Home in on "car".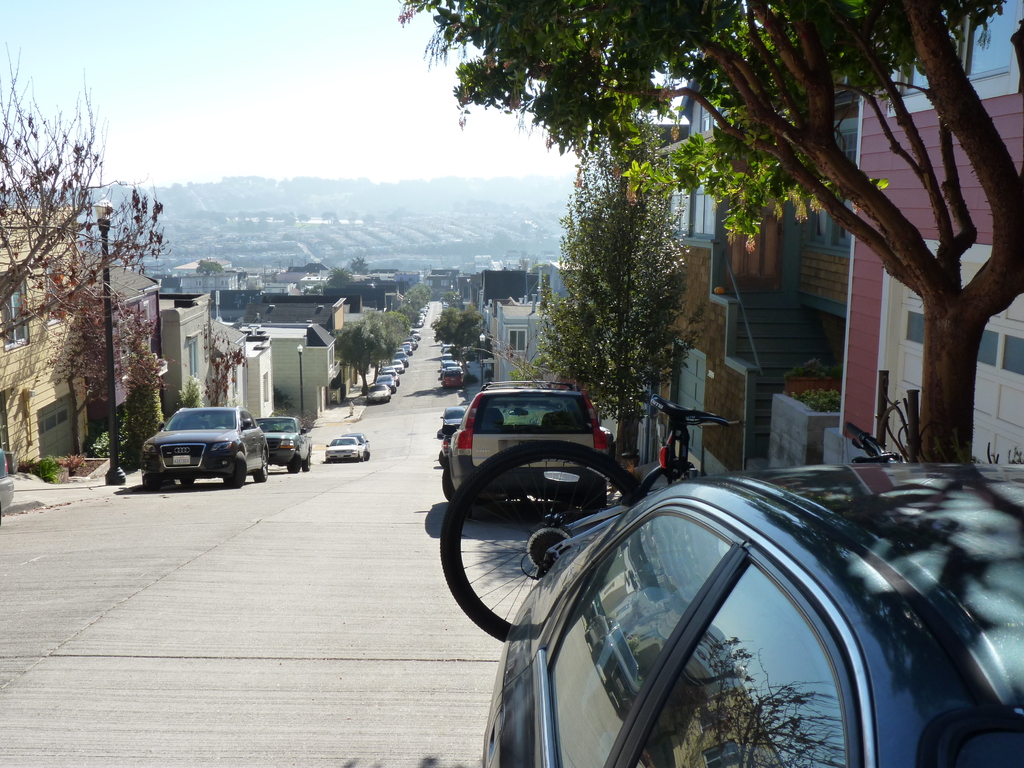
Homed in at 326/436/369/470.
